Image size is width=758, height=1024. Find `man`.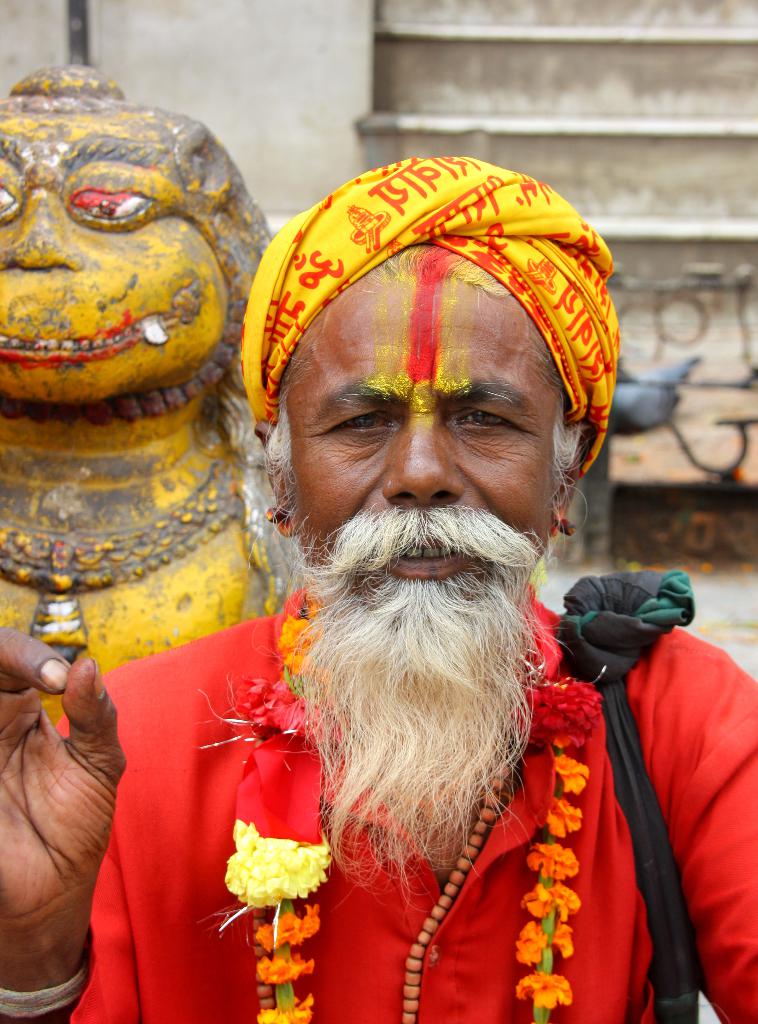
[x1=5, y1=150, x2=757, y2=1013].
